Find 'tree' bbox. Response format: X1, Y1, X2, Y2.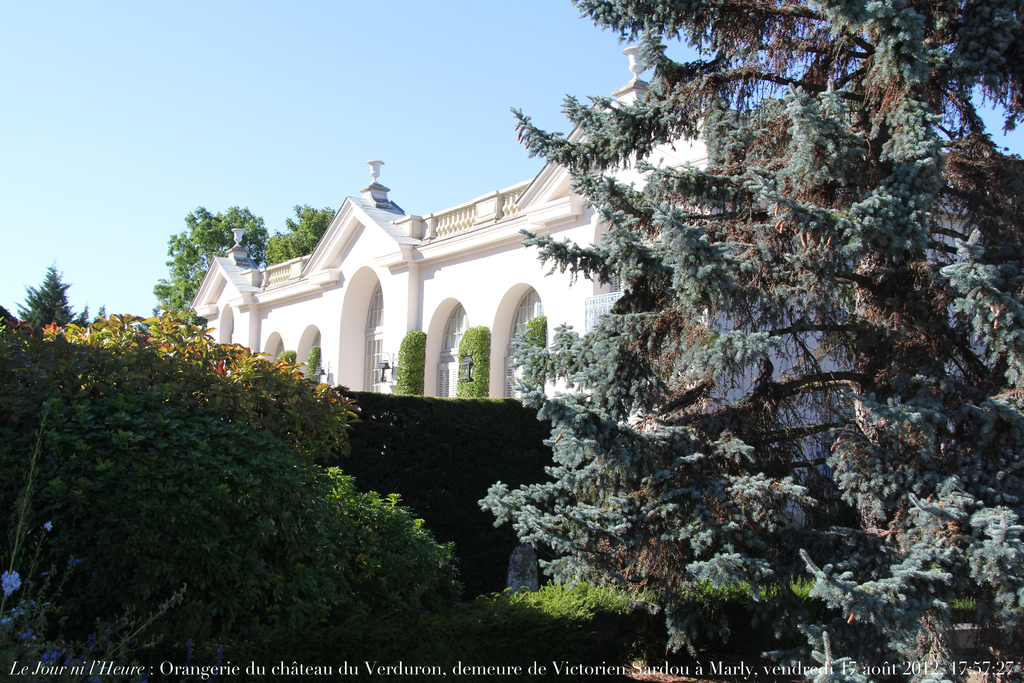
0, 157, 1023, 682.
